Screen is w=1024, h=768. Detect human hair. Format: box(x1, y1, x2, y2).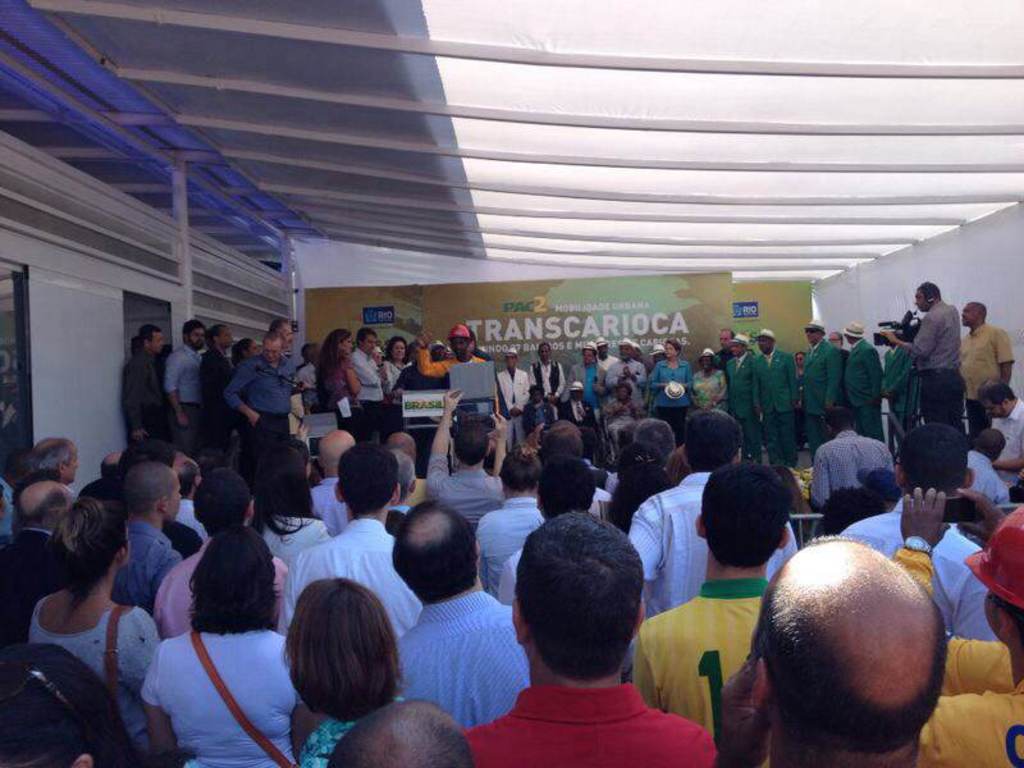
box(24, 493, 82, 525).
